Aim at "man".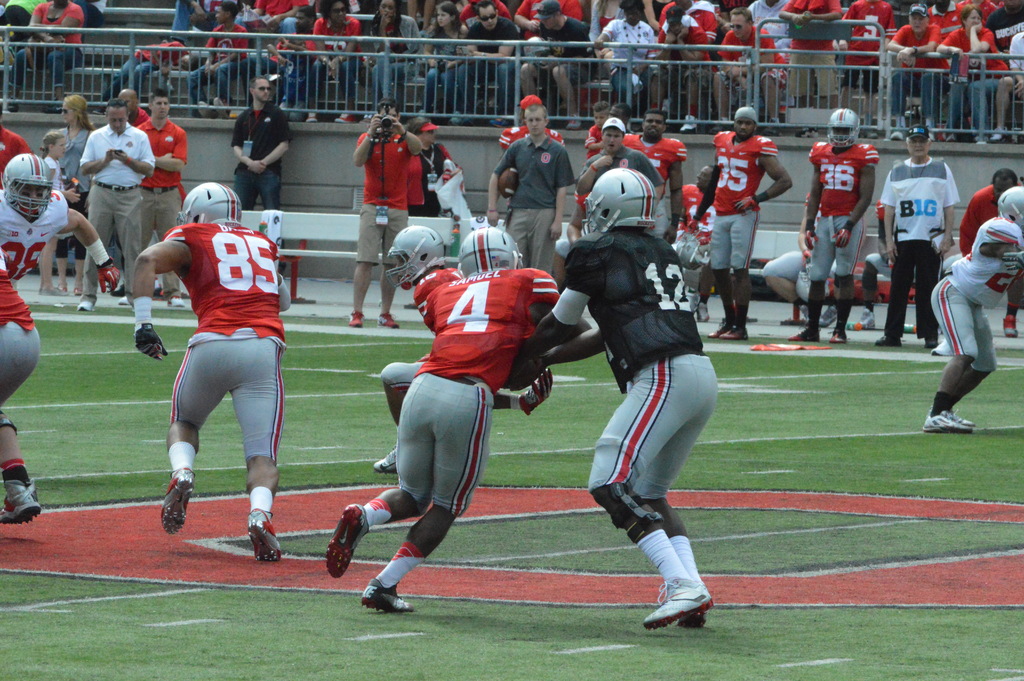
Aimed at (left=681, top=105, right=796, bottom=339).
